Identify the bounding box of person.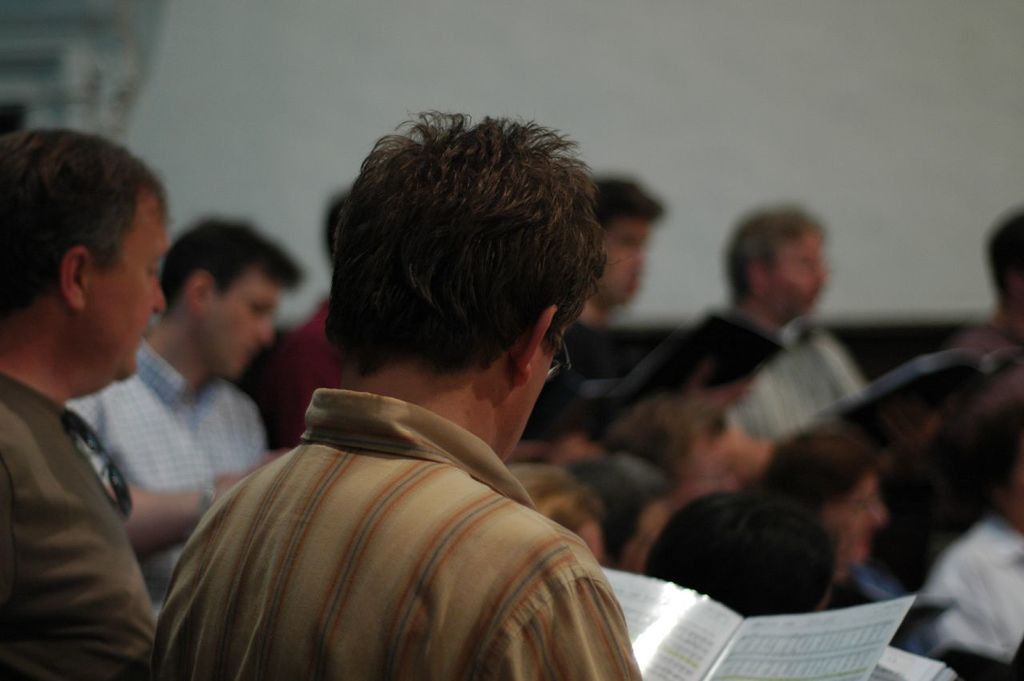
bbox=[729, 202, 878, 448].
